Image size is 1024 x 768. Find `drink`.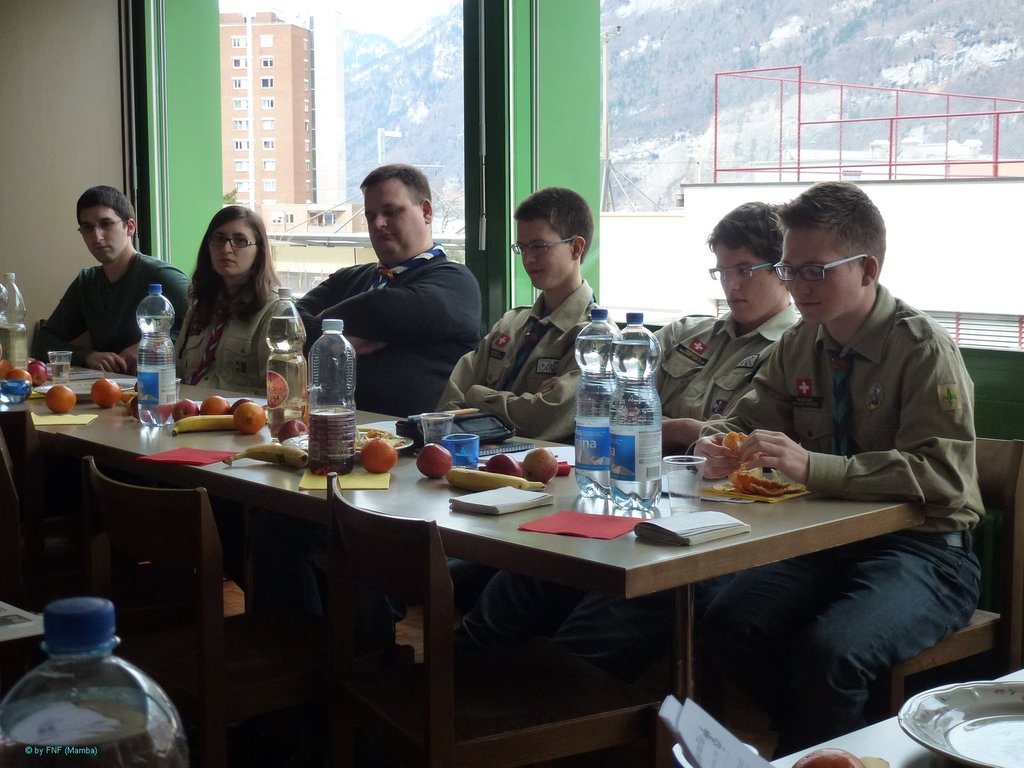
<bbox>49, 344, 75, 385</bbox>.
